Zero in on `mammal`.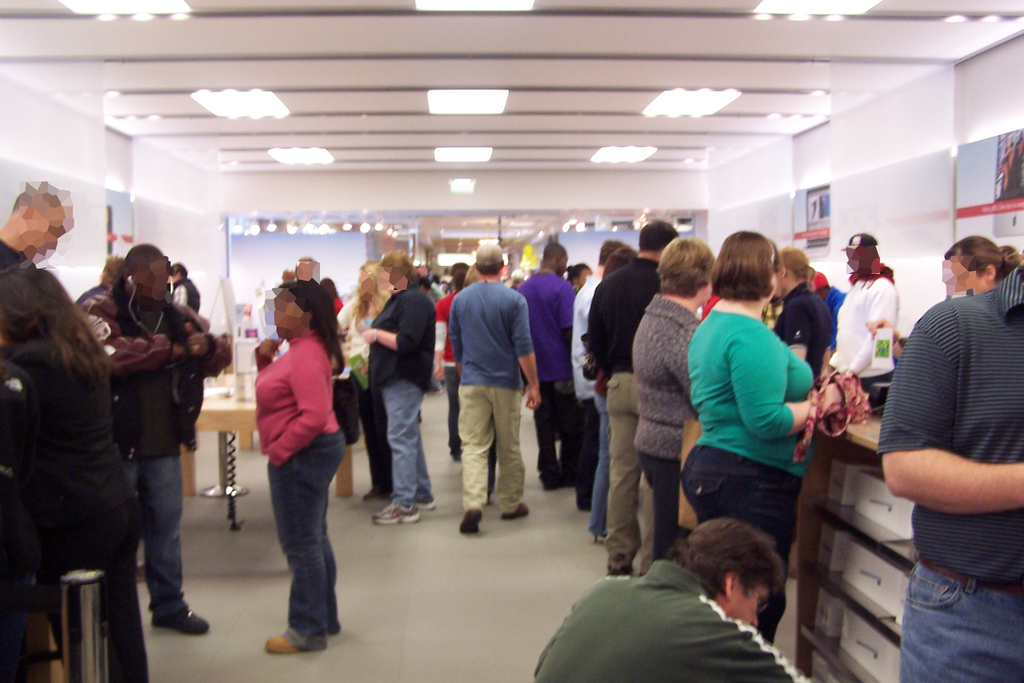
Zeroed in: [left=241, top=270, right=365, bottom=660].
